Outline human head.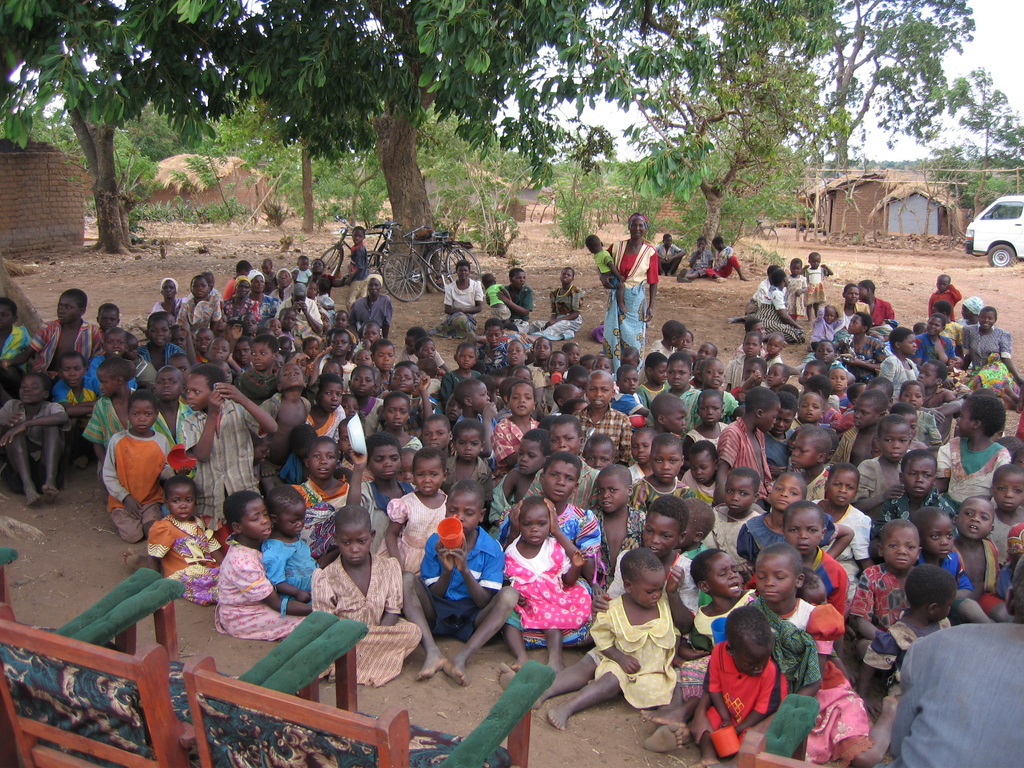
Outline: bbox(932, 298, 953, 318).
